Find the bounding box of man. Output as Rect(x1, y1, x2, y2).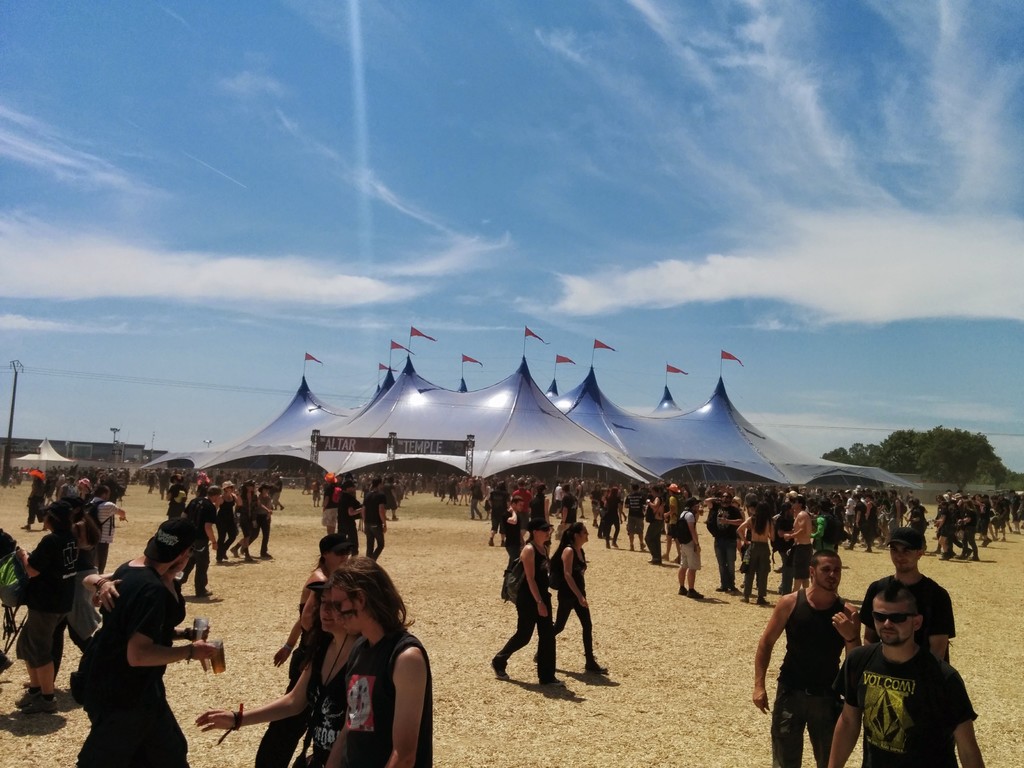
Rect(824, 582, 984, 767).
